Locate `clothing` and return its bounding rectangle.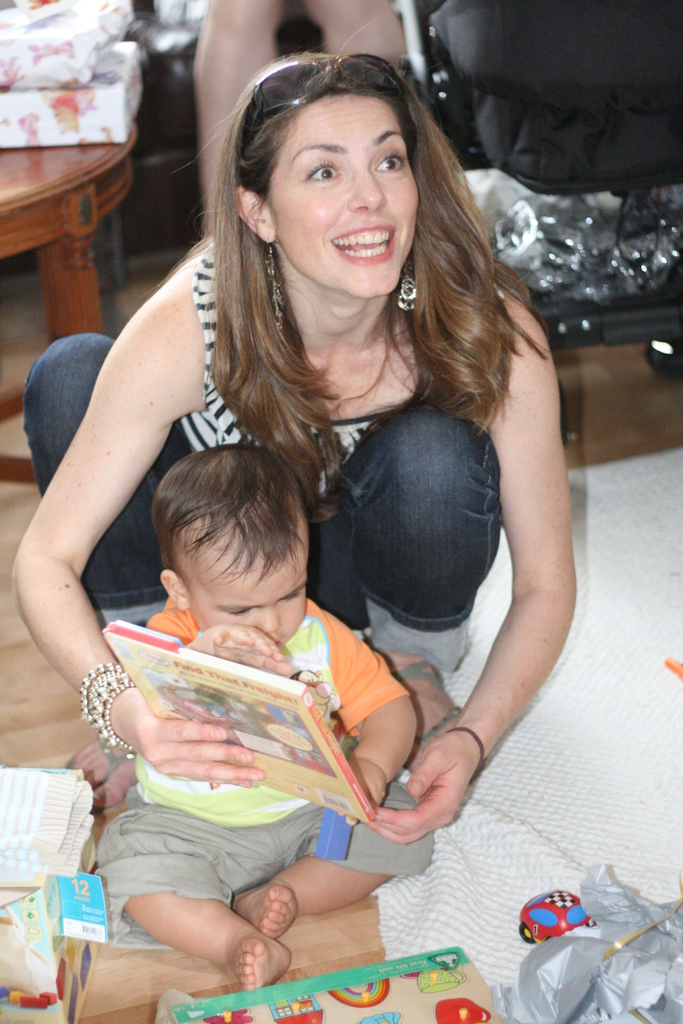
crop(85, 598, 437, 950).
